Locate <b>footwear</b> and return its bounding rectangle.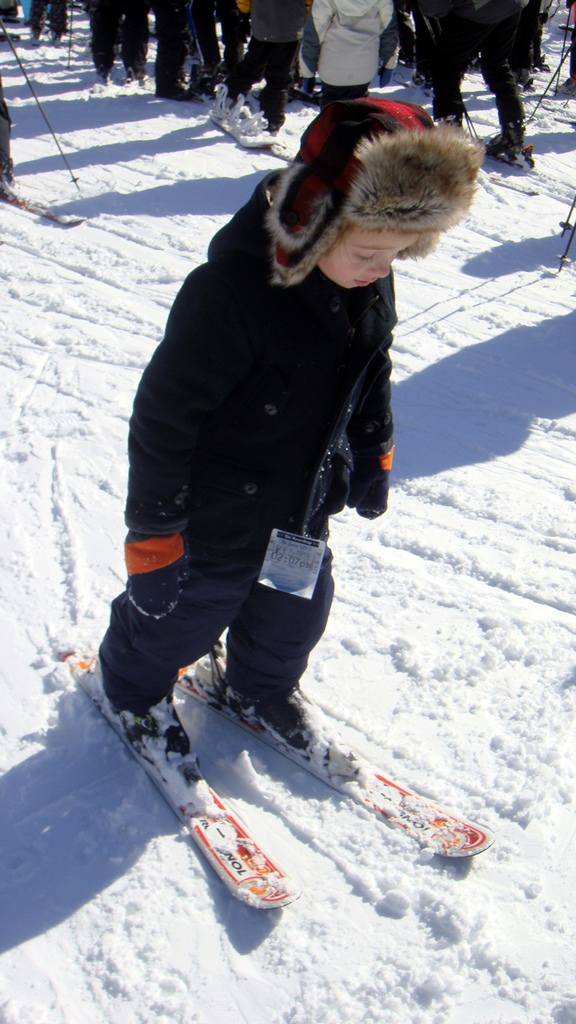
box(223, 688, 330, 749).
